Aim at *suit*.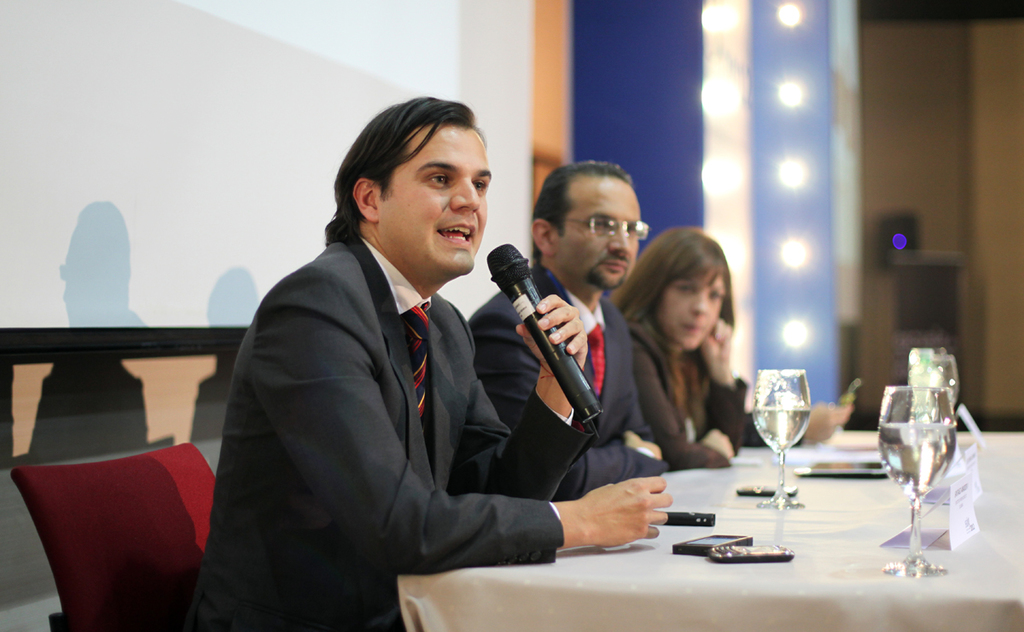
Aimed at [189, 232, 595, 627].
